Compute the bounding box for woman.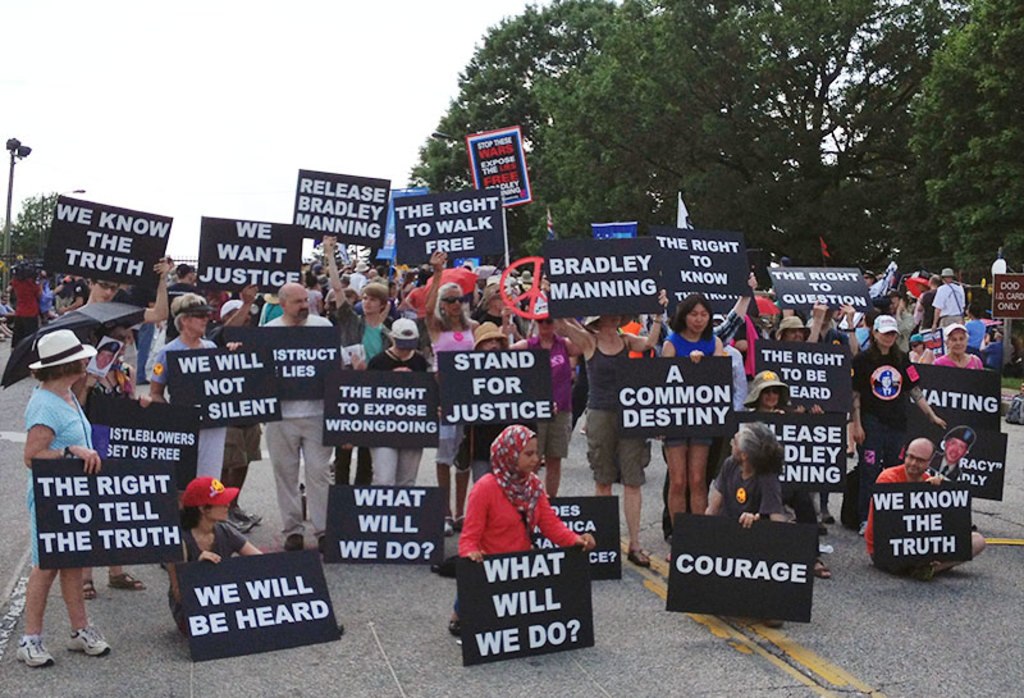
pyautogui.locateOnScreen(335, 245, 406, 525).
